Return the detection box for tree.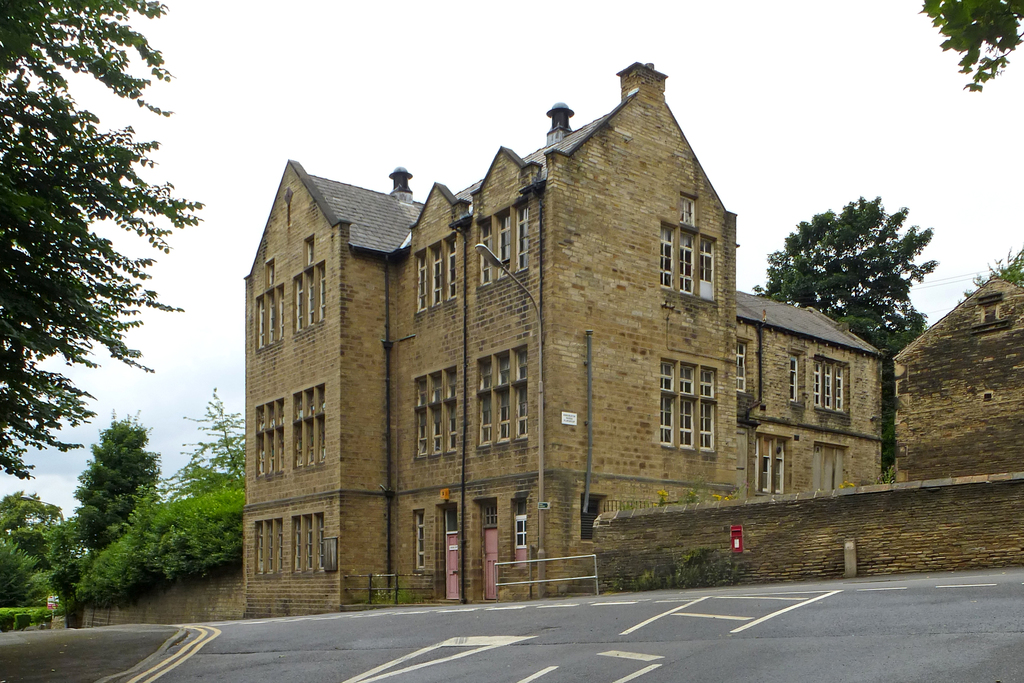
box(964, 240, 1023, 290).
